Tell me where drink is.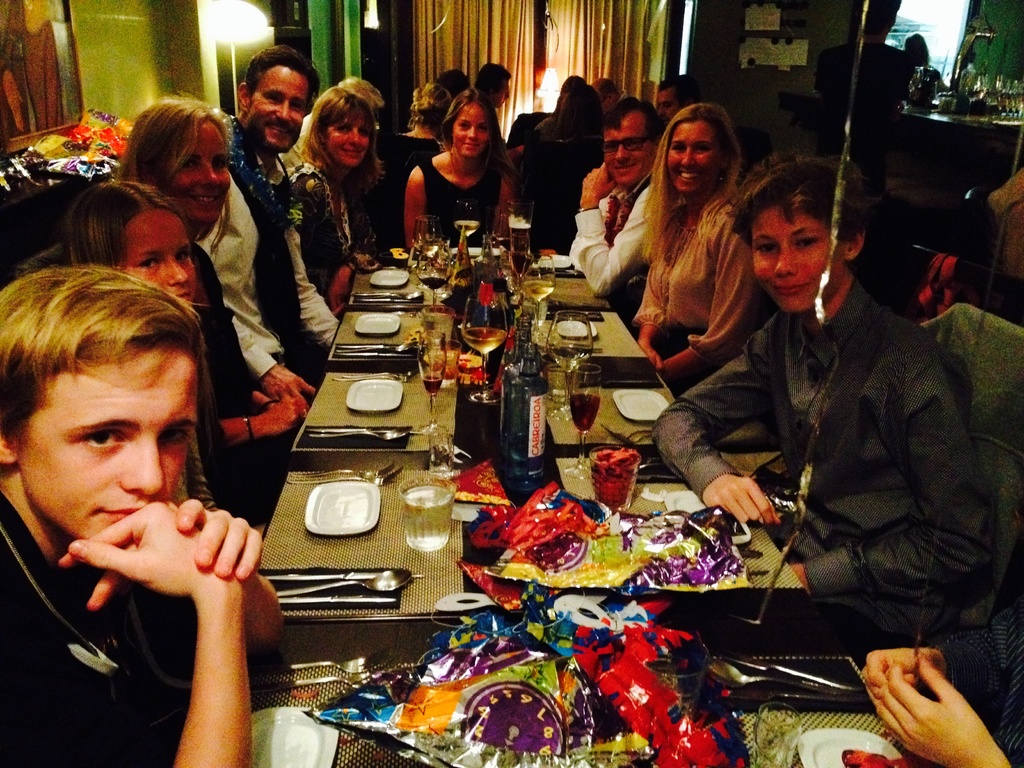
drink is at bbox=(424, 374, 442, 395).
